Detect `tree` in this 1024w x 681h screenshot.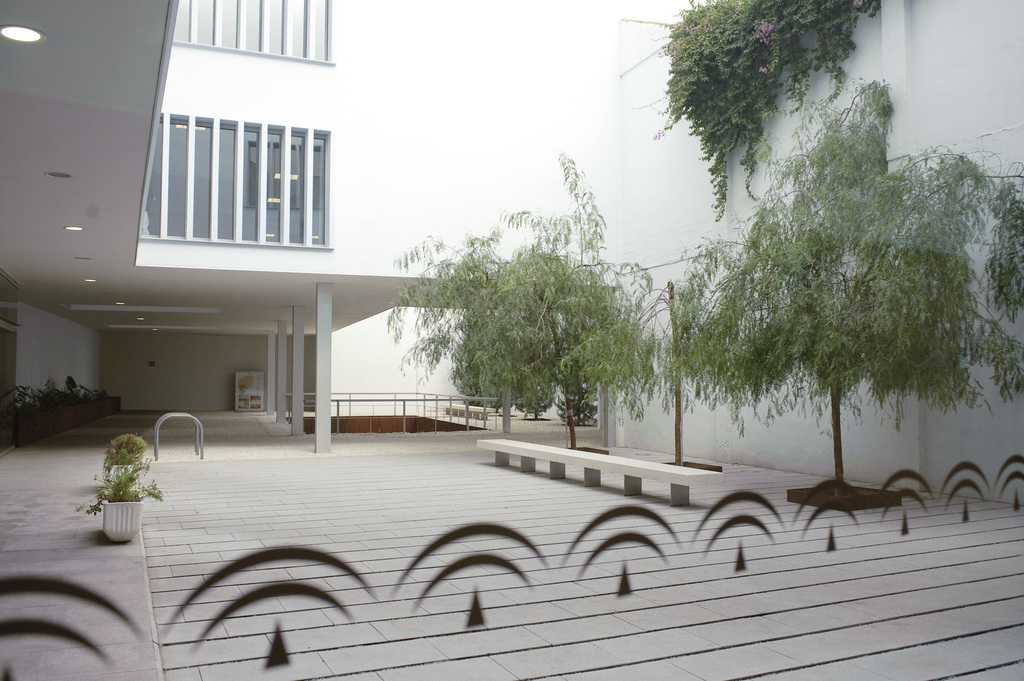
Detection: [657,72,1023,513].
